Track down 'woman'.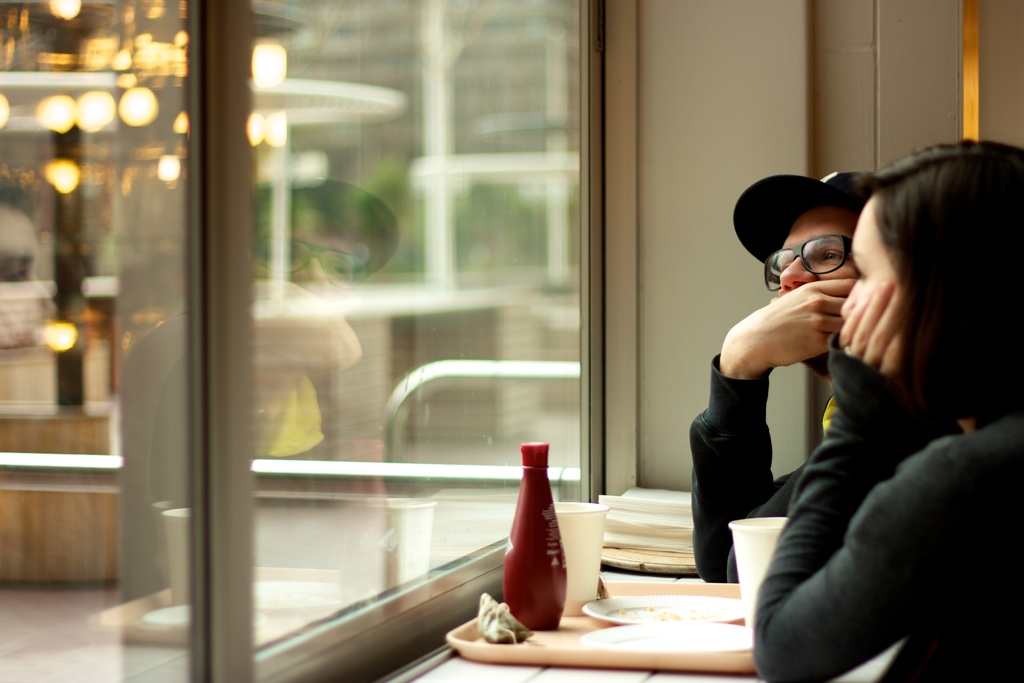
Tracked to [757, 136, 1023, 681].
